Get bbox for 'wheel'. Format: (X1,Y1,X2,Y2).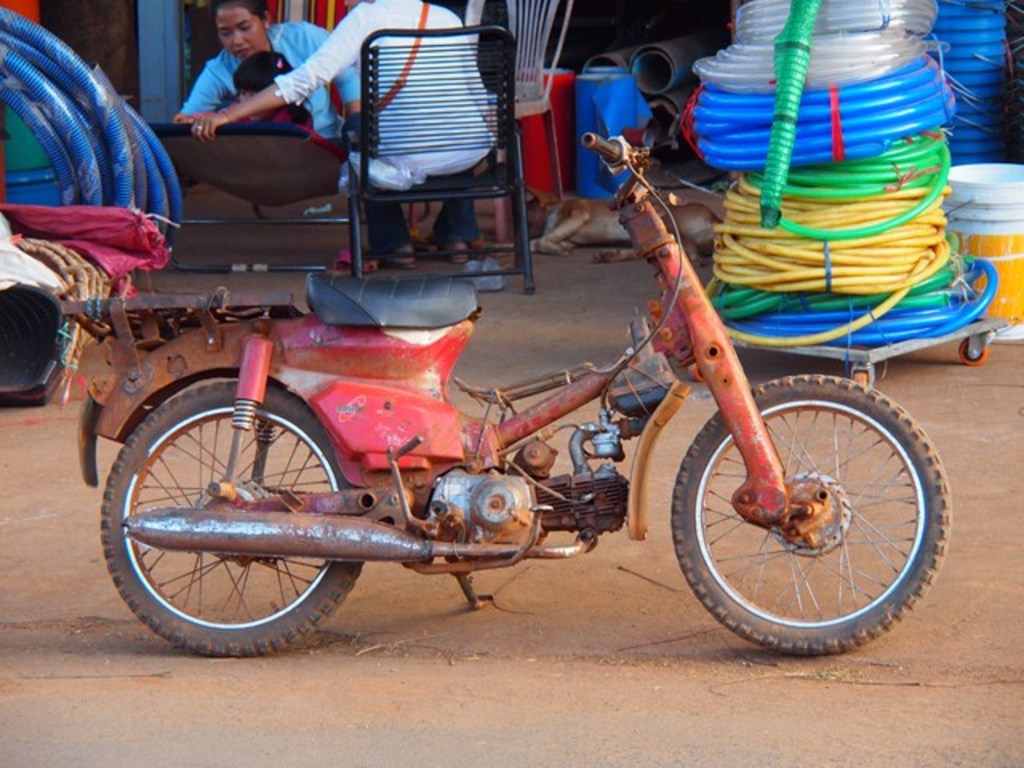
(957,336,992,370).
